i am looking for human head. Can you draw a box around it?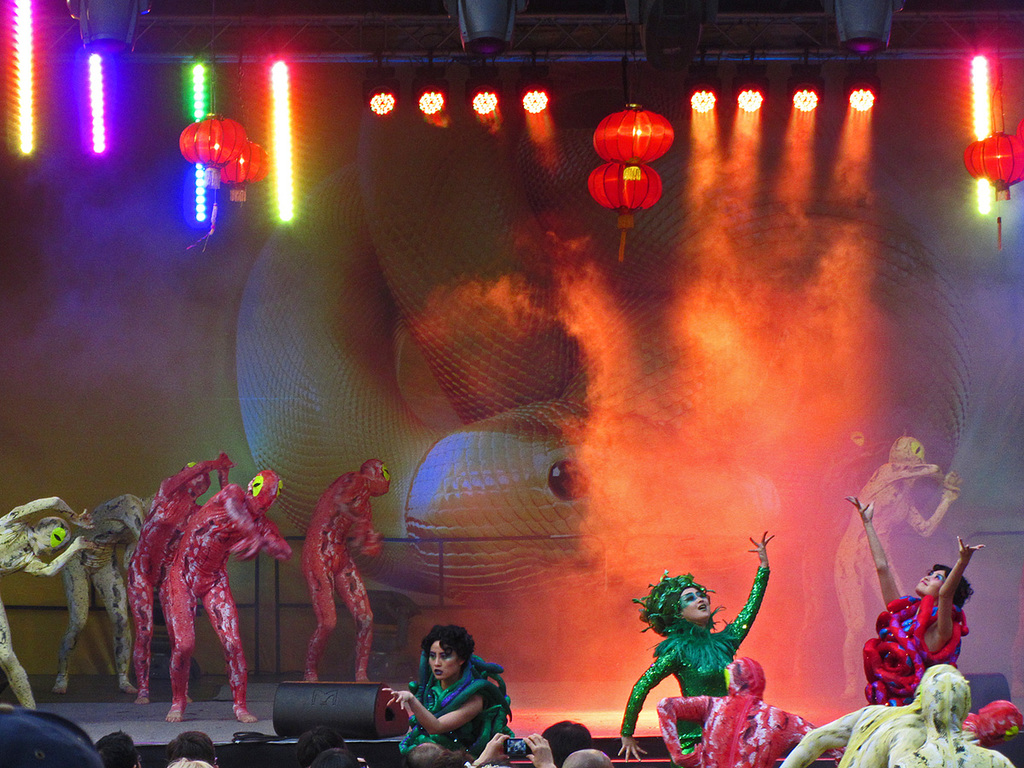
Sure, the bounding box is left=169, top=731, right=218, bottom=767.
